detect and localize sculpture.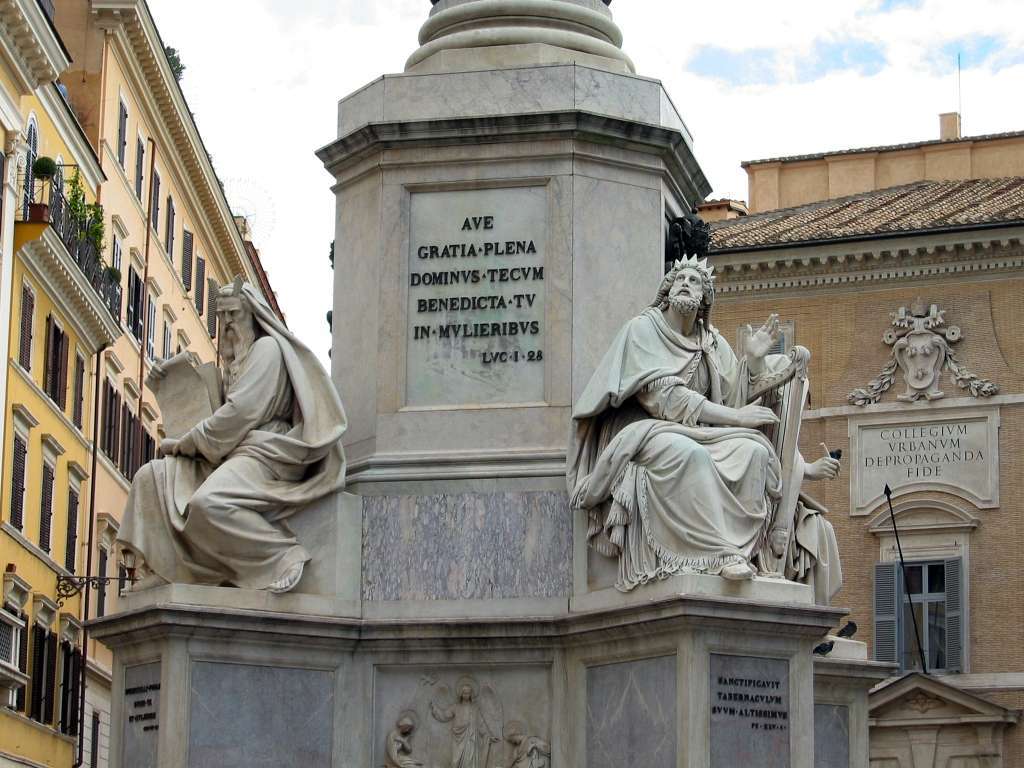
Localized at <region>114, 269, 348, 601</region>.
